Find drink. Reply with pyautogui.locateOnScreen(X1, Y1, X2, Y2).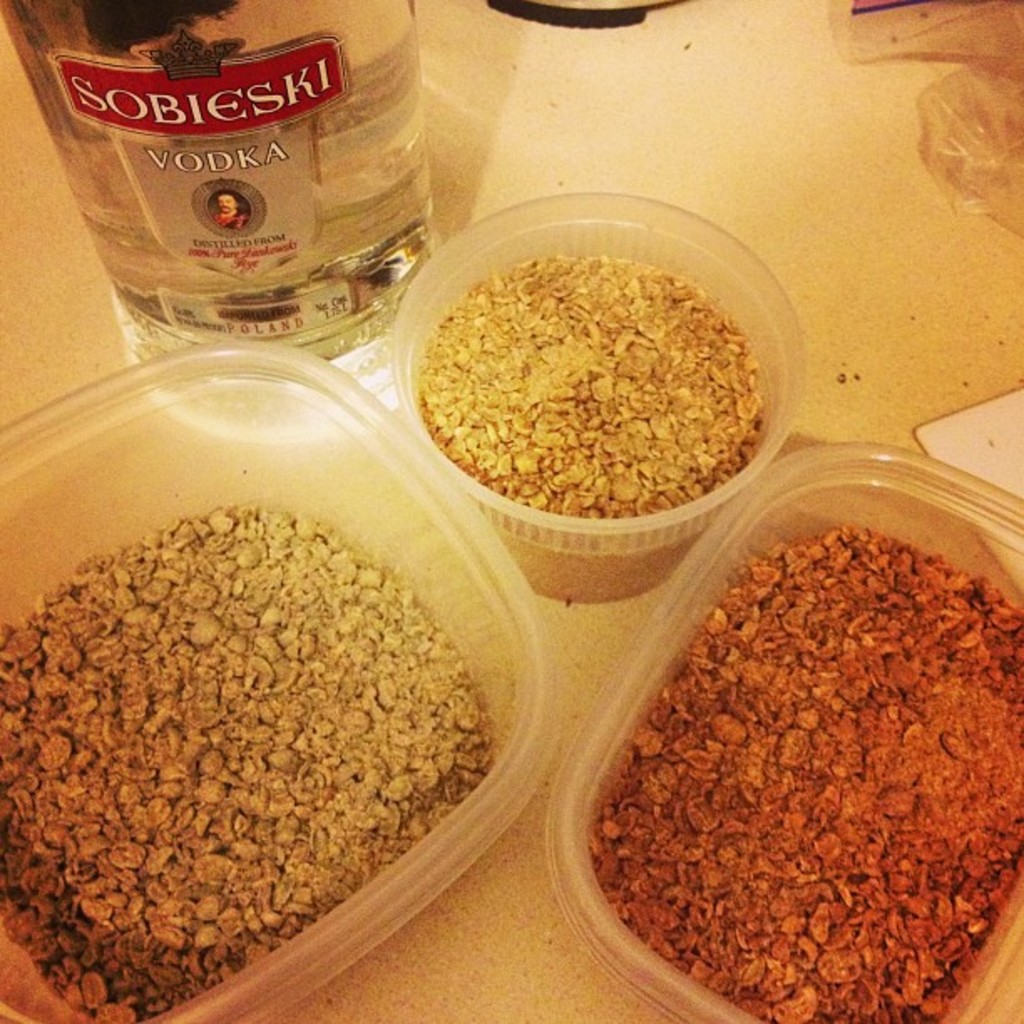
pyautogui.locateOnScreen(0, 0, 435, 353).
